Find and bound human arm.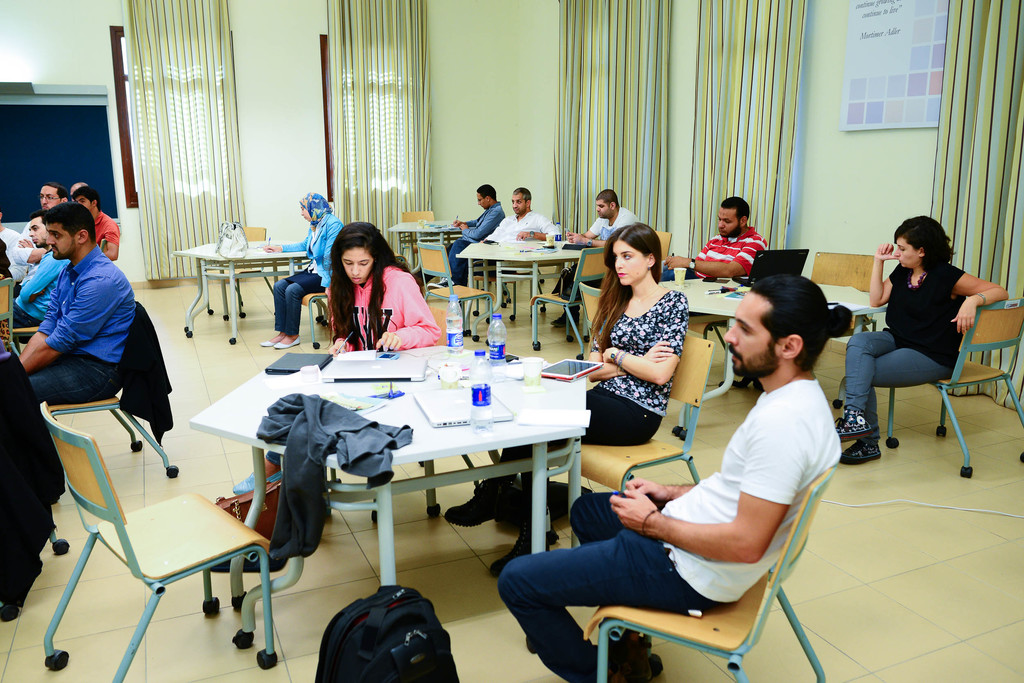
Bound: {"left": 99, "top": 219, "right": 126, "bottom": 267}.
